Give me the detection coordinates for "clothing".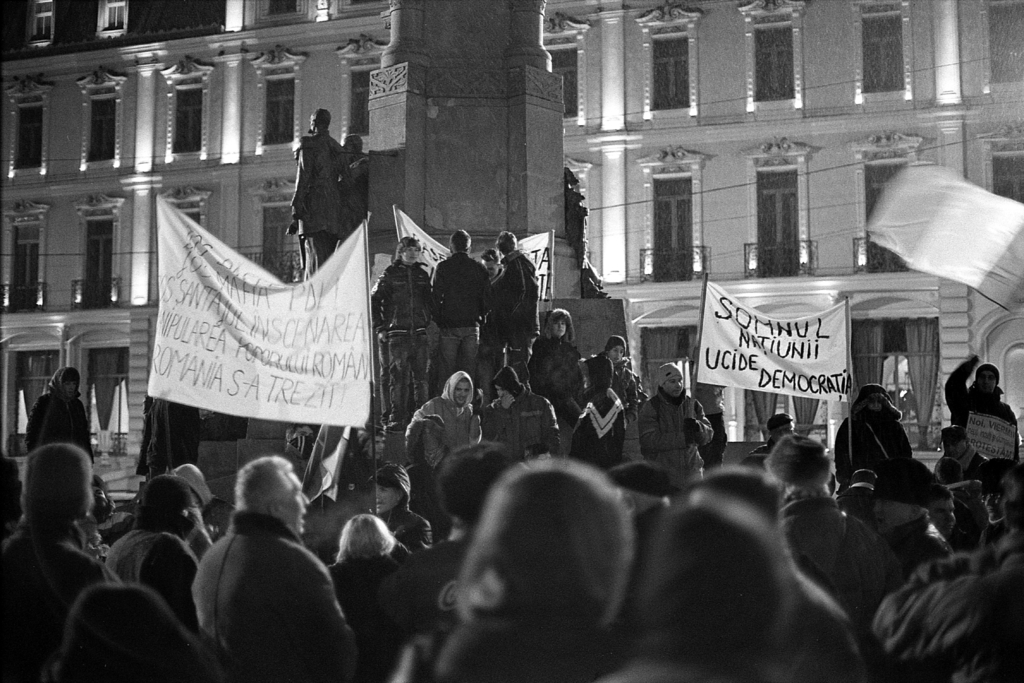
{"x1": 287, "y1": 125, "x2": 333, "y2": 242}.
